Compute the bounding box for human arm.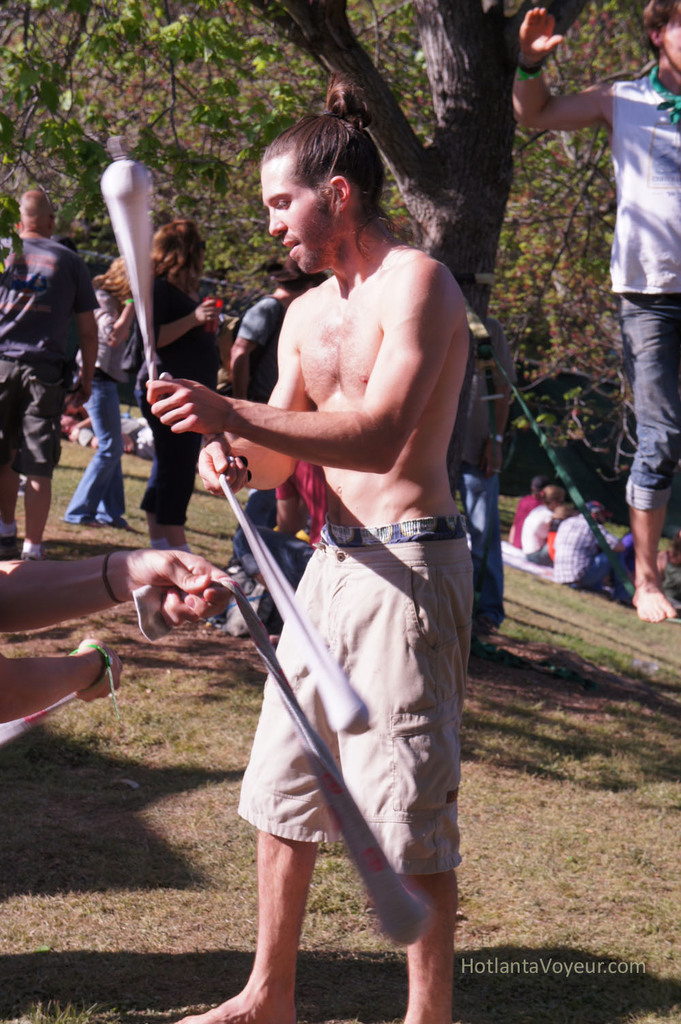
Rect(0, 544, 232, 623).
